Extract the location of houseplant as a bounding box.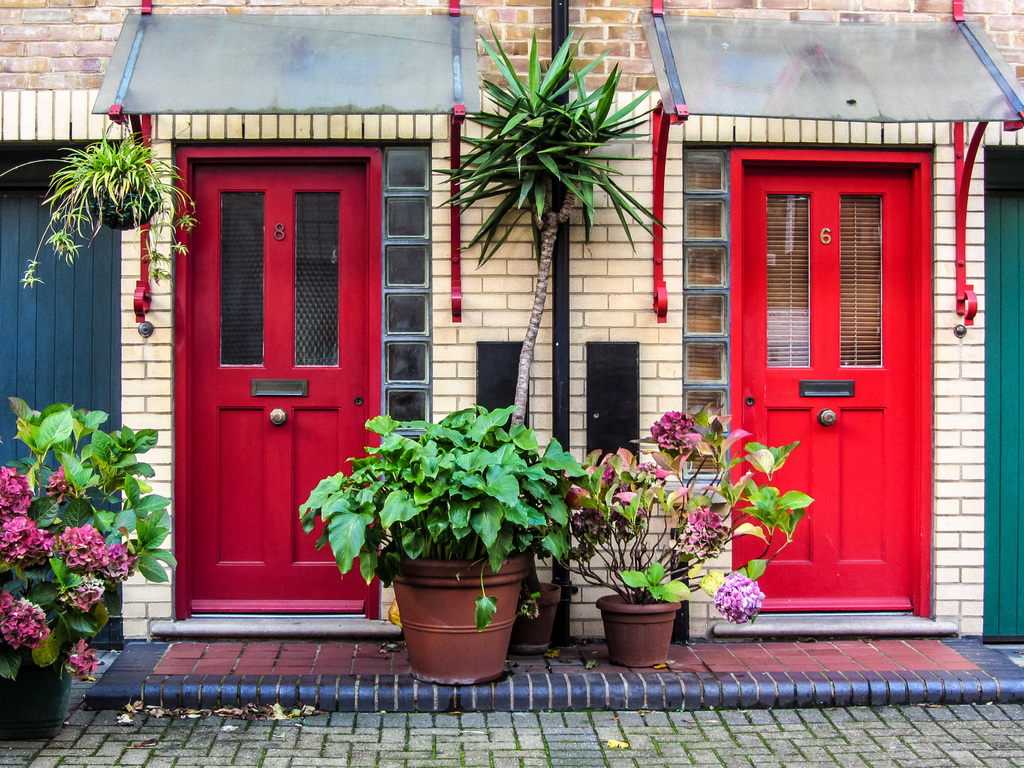
left=0, top=398, right=184, bottom=742.
